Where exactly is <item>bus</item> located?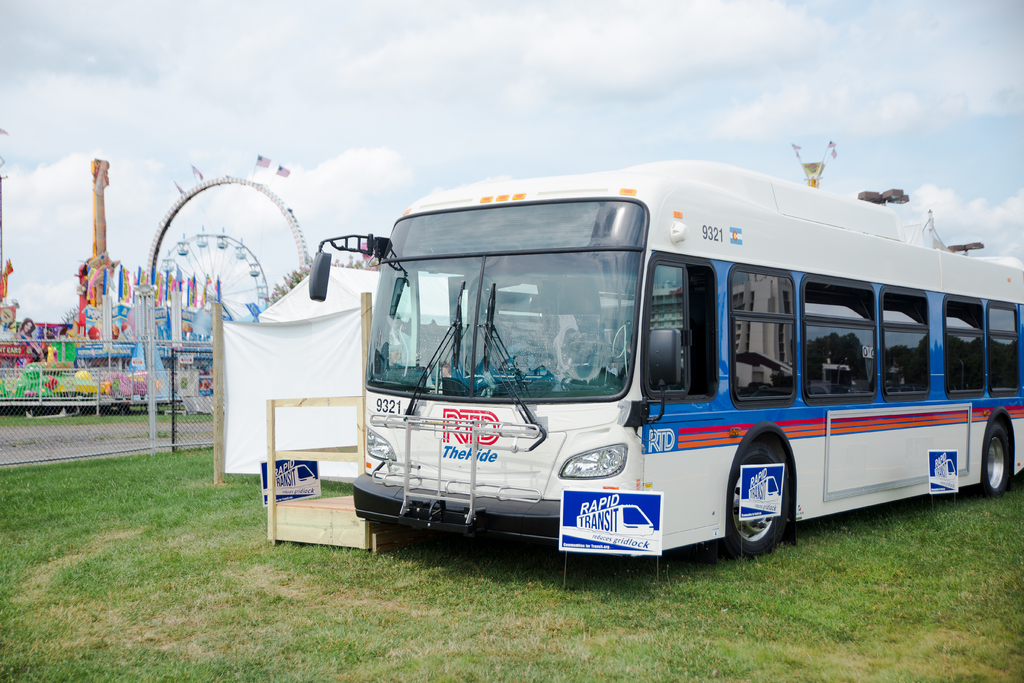
Its bounding box is 307/152/1023/559.
